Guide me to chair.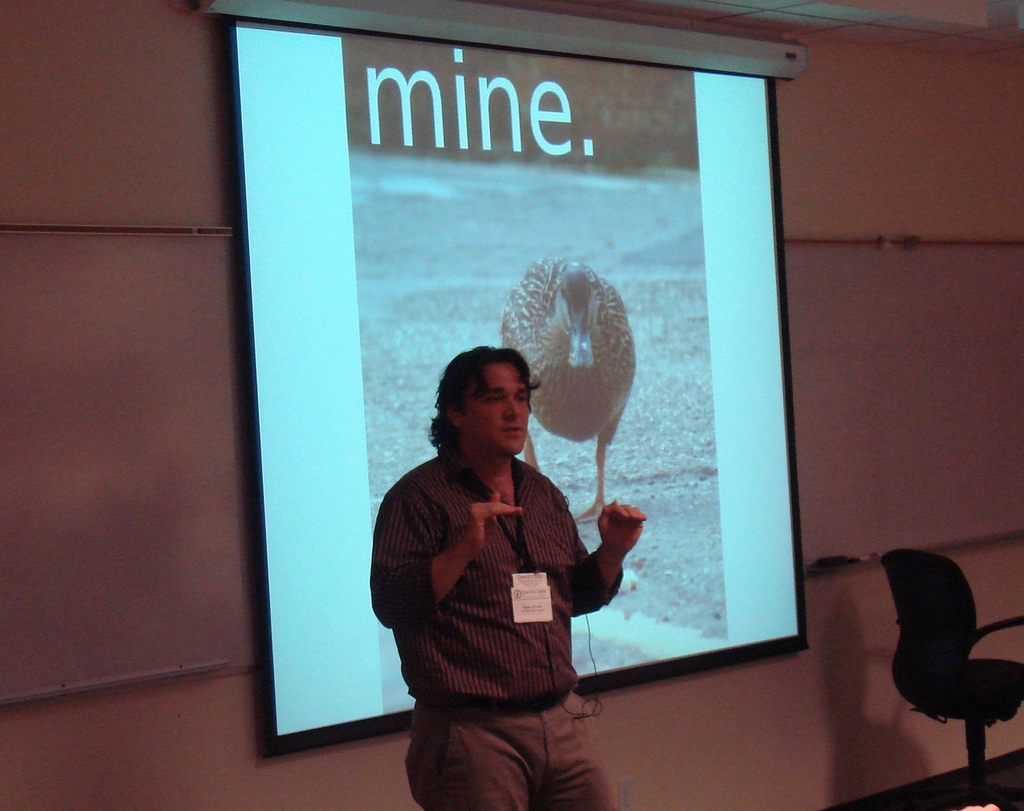
Guidance: region(868, 558, 1023, 787).
